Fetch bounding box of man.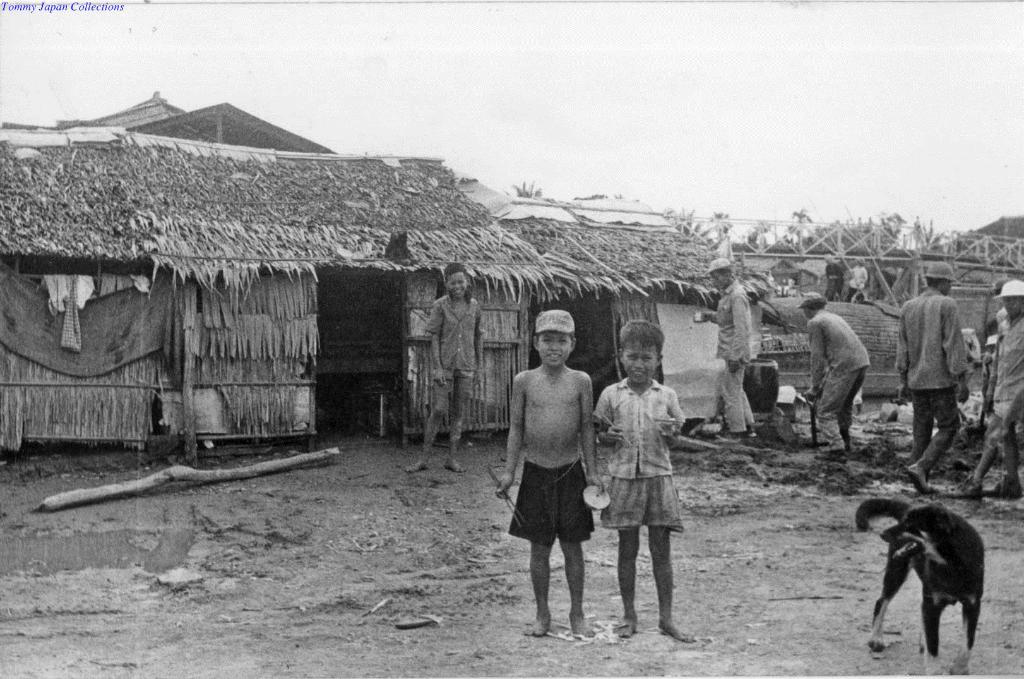
Bbox: x1=701, y1=254, x2=755, y2=444.
